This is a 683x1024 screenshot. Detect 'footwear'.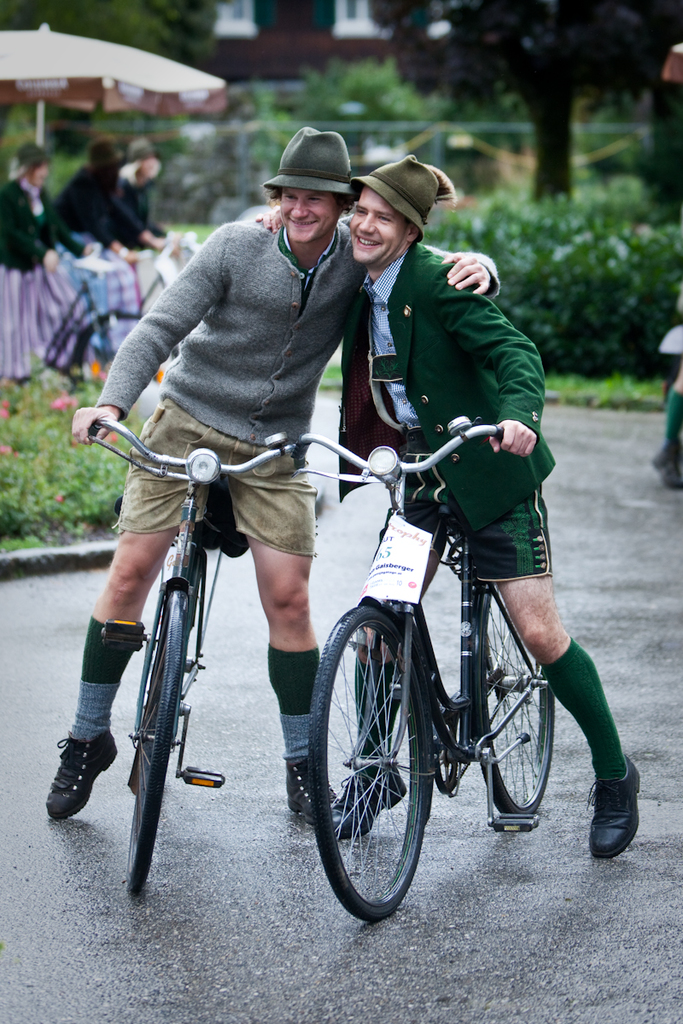
(left=41, top=731, right=101, bottom=834).
